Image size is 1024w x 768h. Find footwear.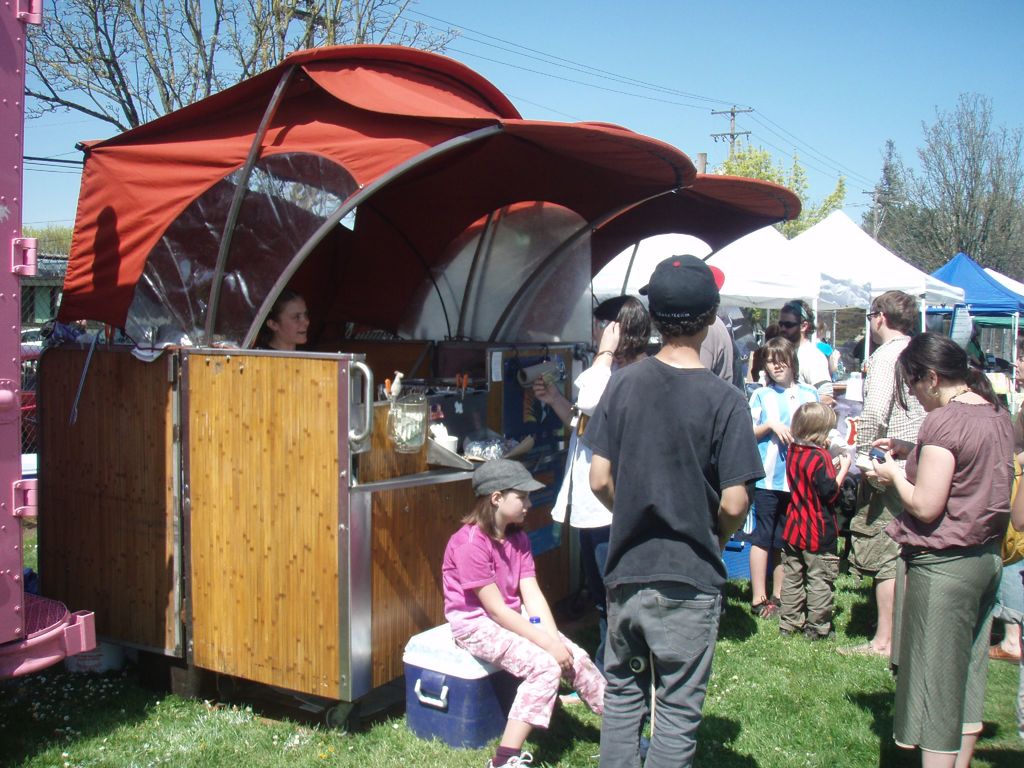
x1=984, y1=635, x2=1023, y2=667.
